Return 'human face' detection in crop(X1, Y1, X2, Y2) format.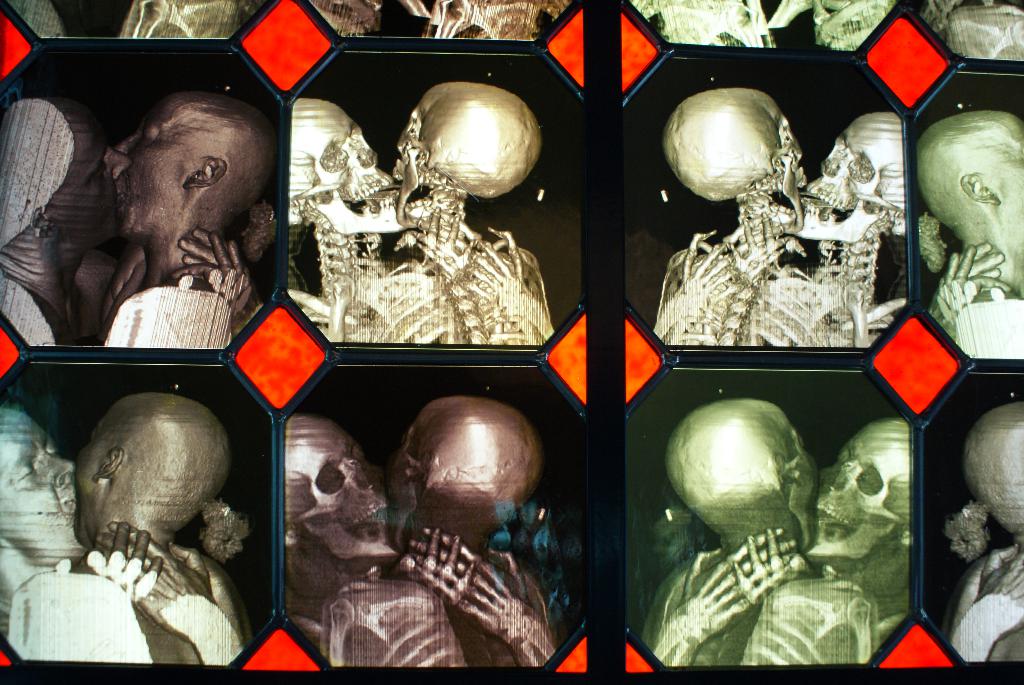
crop(75, 410, 108, 542).
